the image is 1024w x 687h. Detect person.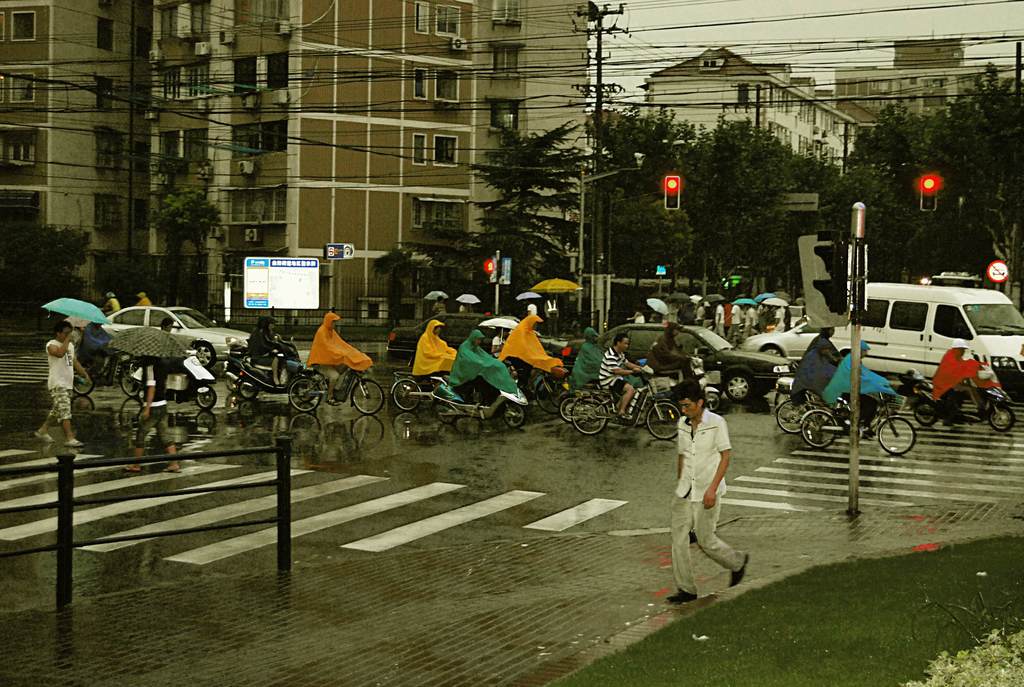
Detection: (left=160, top=317, right=173, bottom=333).
